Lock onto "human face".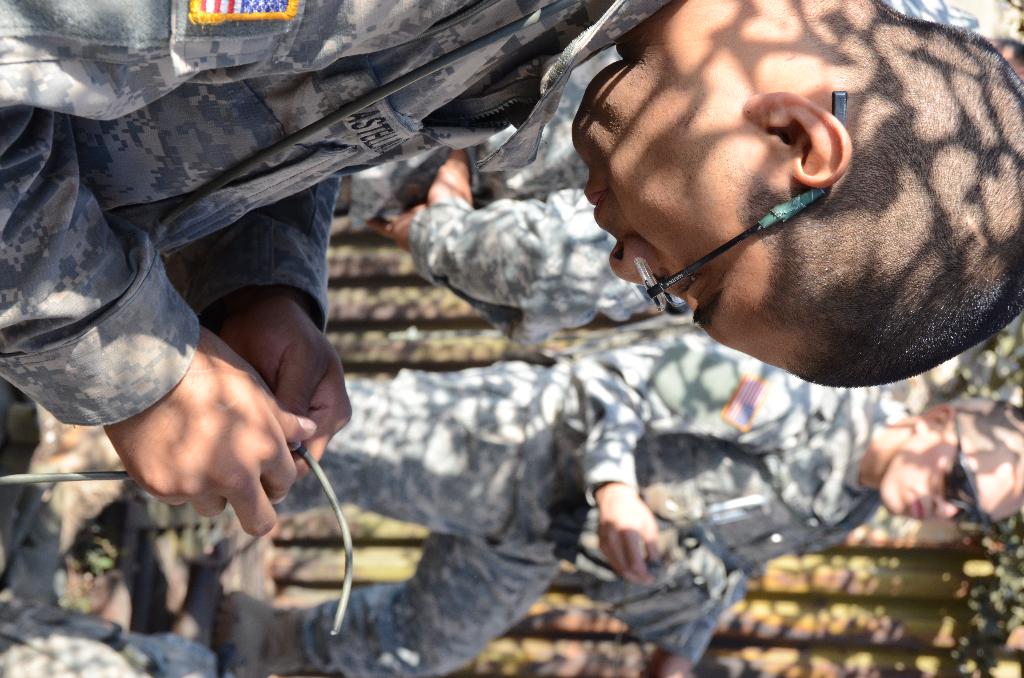
Locked: box=[572, 83, 795, 355].
